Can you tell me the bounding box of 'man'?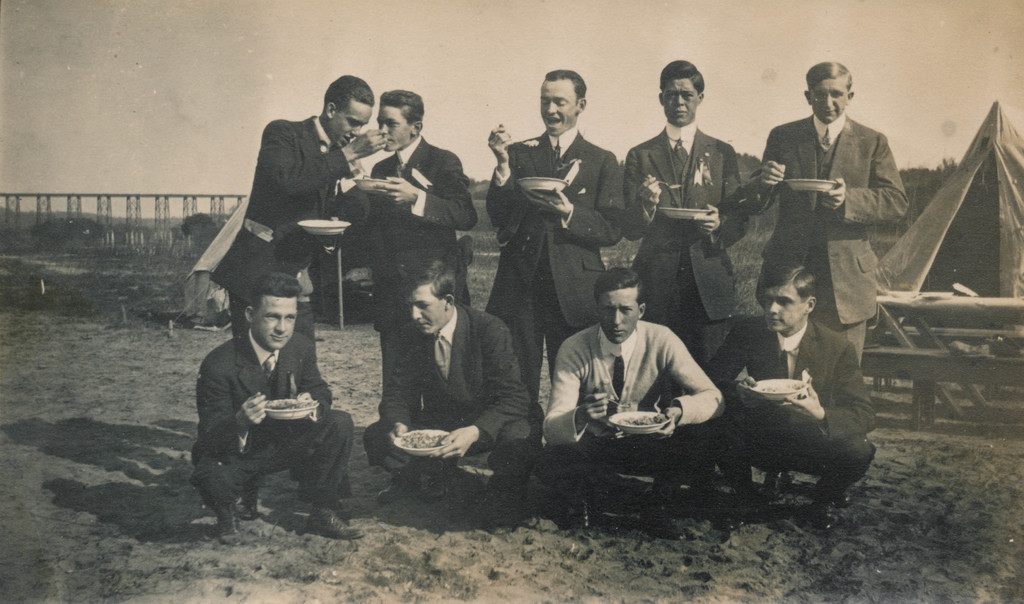
x1=622, y1=60, x2=749, y2=368.
